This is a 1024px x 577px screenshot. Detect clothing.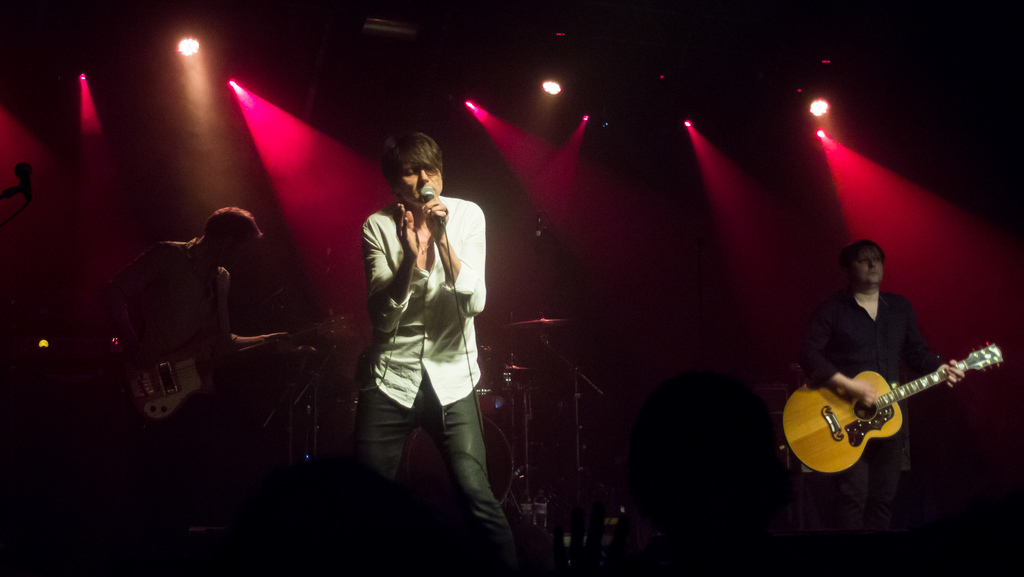
[96,239,282,551].
